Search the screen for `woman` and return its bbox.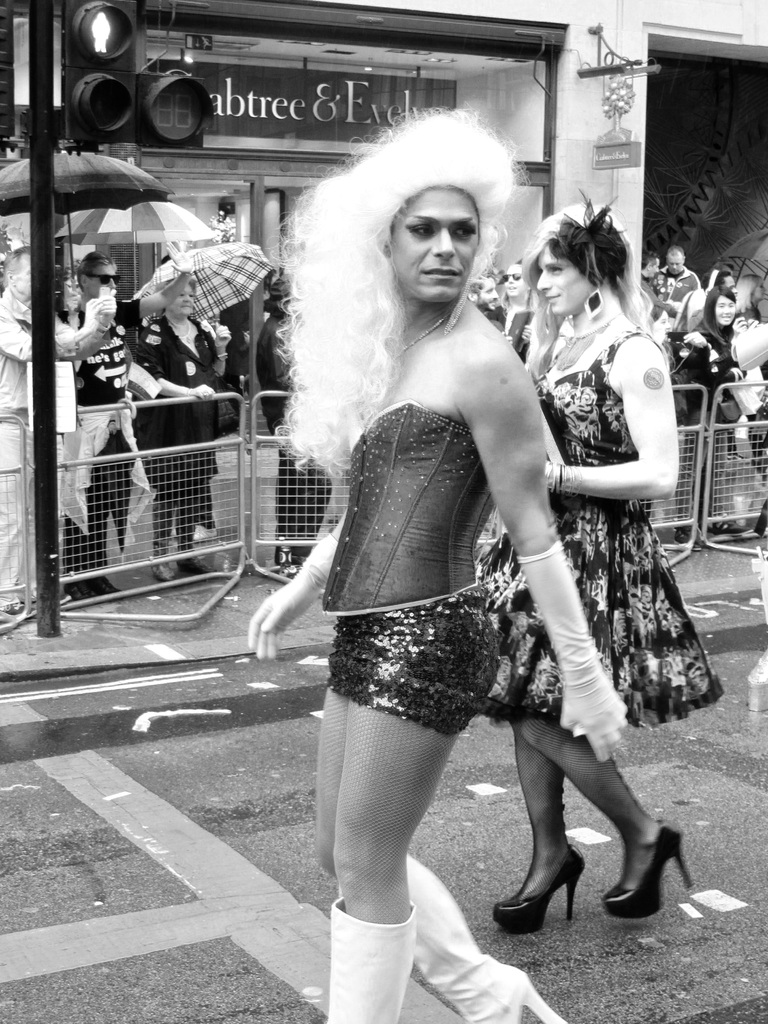
Found: box=[739, 273, 763, 323].
